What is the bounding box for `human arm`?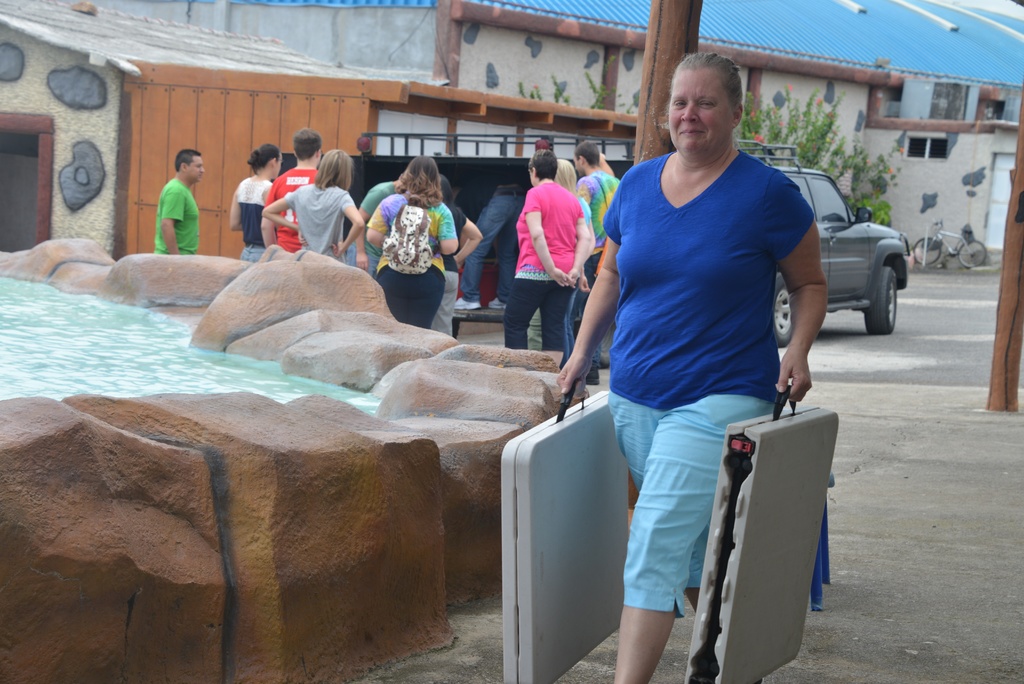
257, 176, 280, 250.
